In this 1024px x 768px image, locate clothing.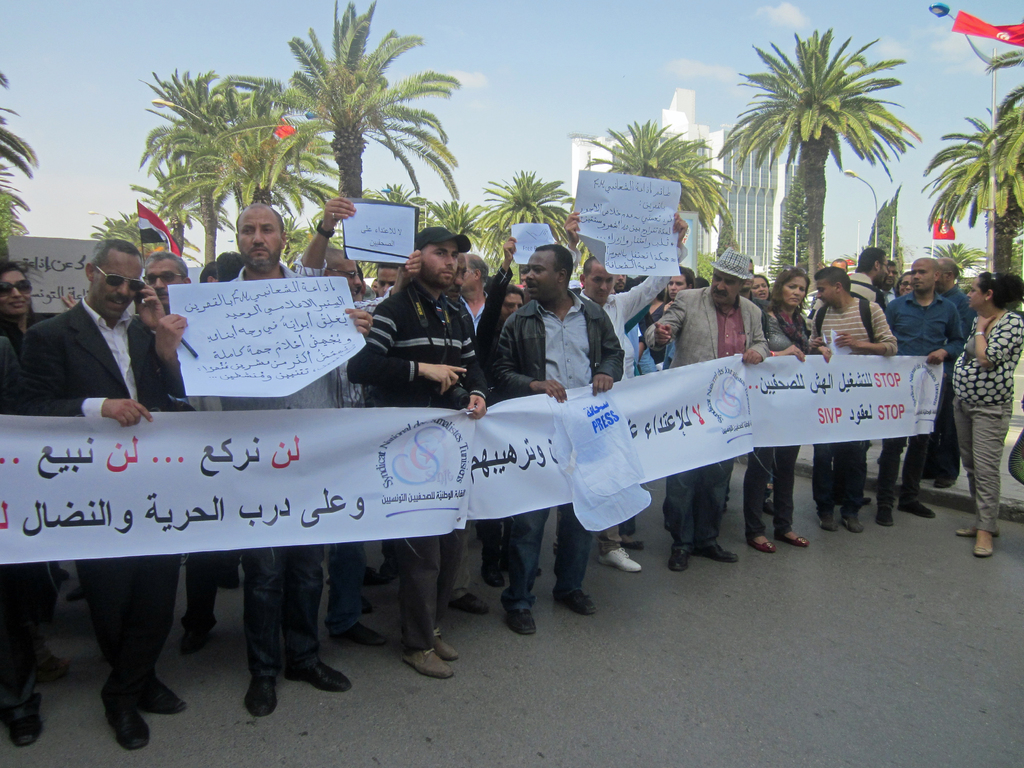
Bounding box: box(0, 310, 47, 358).
